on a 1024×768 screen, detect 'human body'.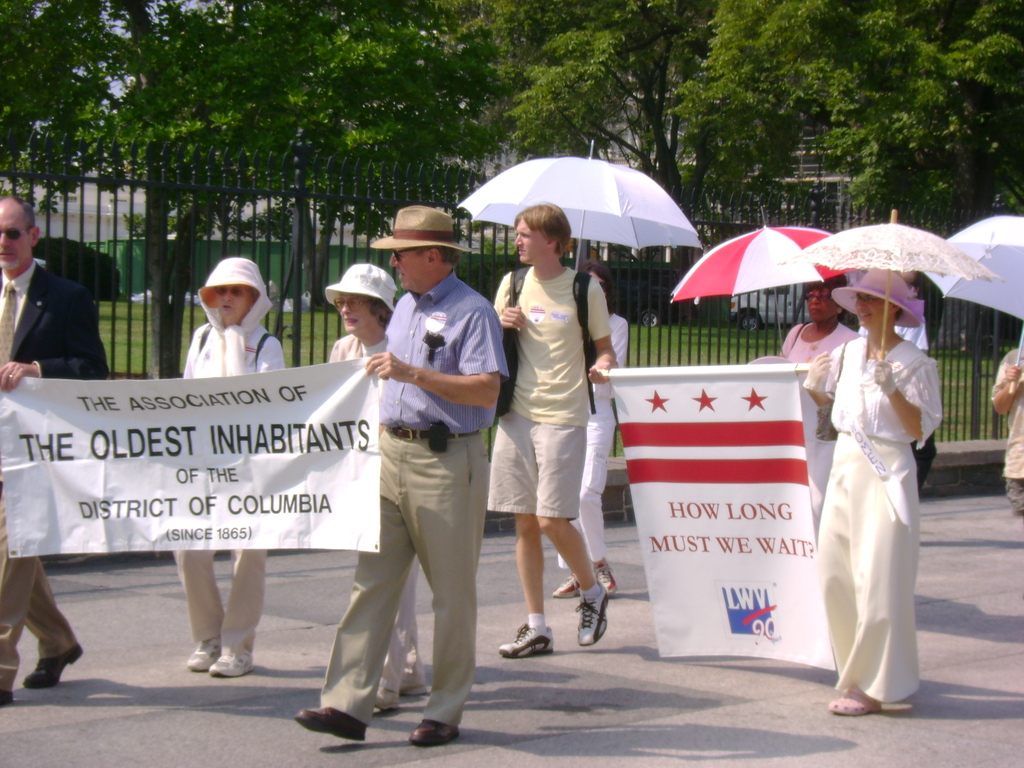
x1=0, y1=195, x2=107, y2=707.
